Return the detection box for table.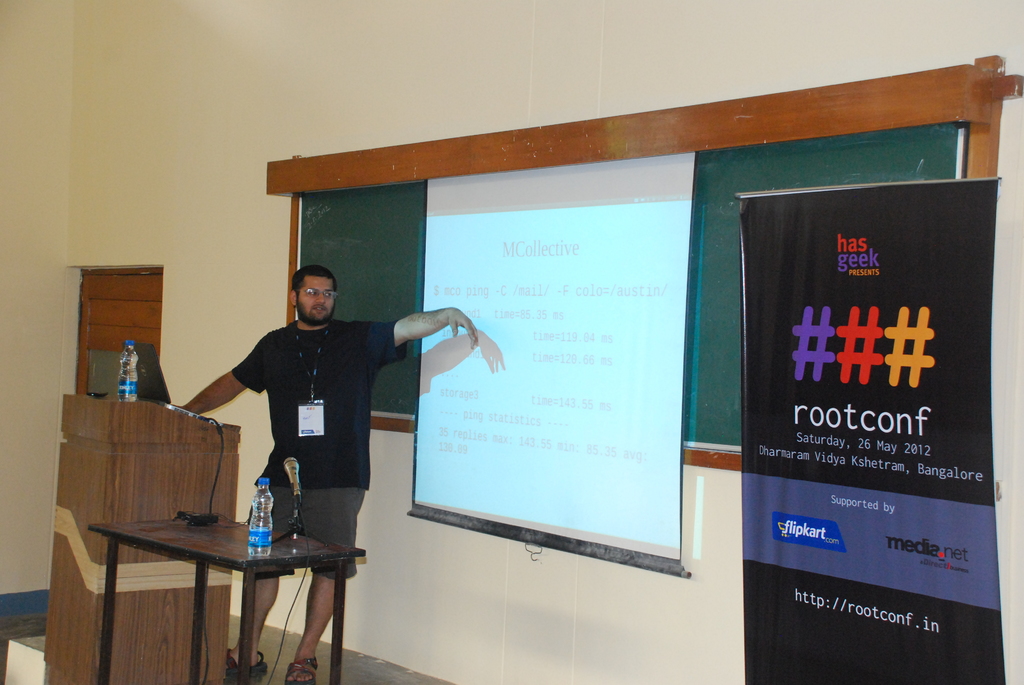
x1=60 y1=503 x2=358 y2=667.
